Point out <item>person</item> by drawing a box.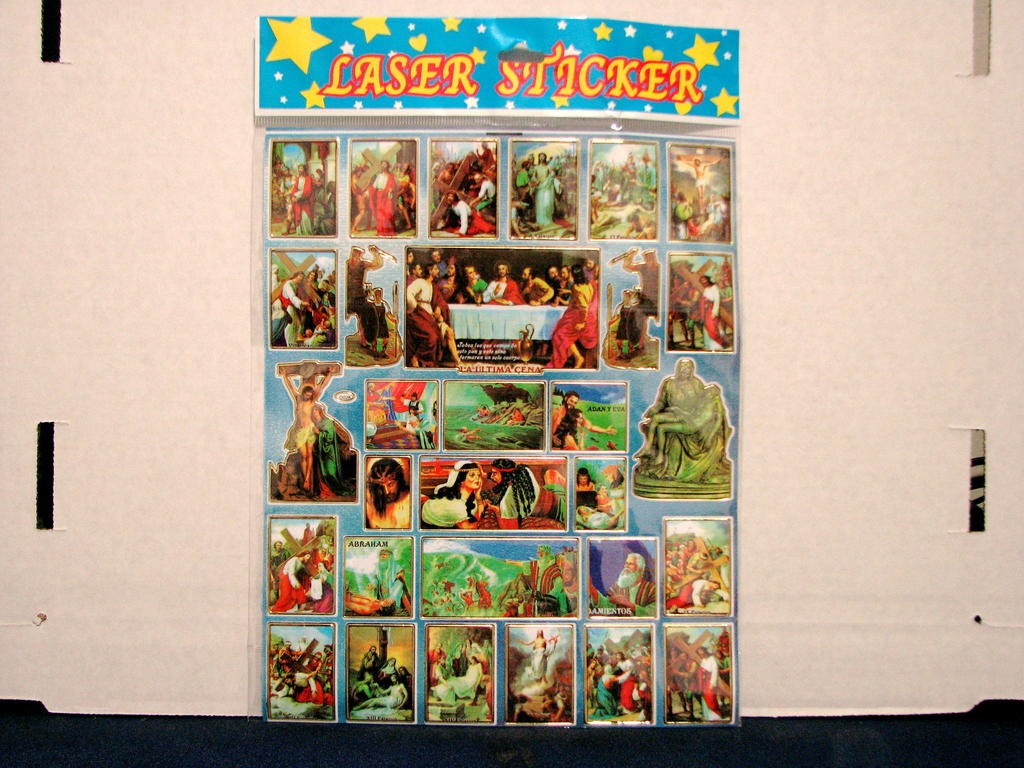
box=[369, 159, 397, 236].
